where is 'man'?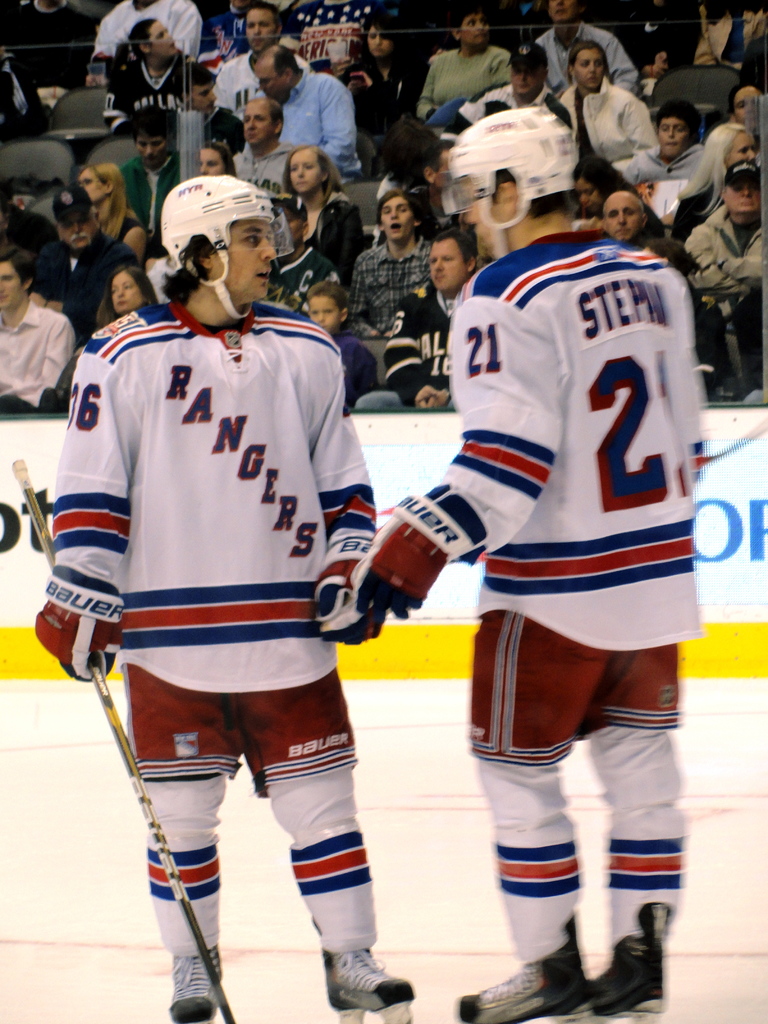
crop(410, 13, 522, 120).
